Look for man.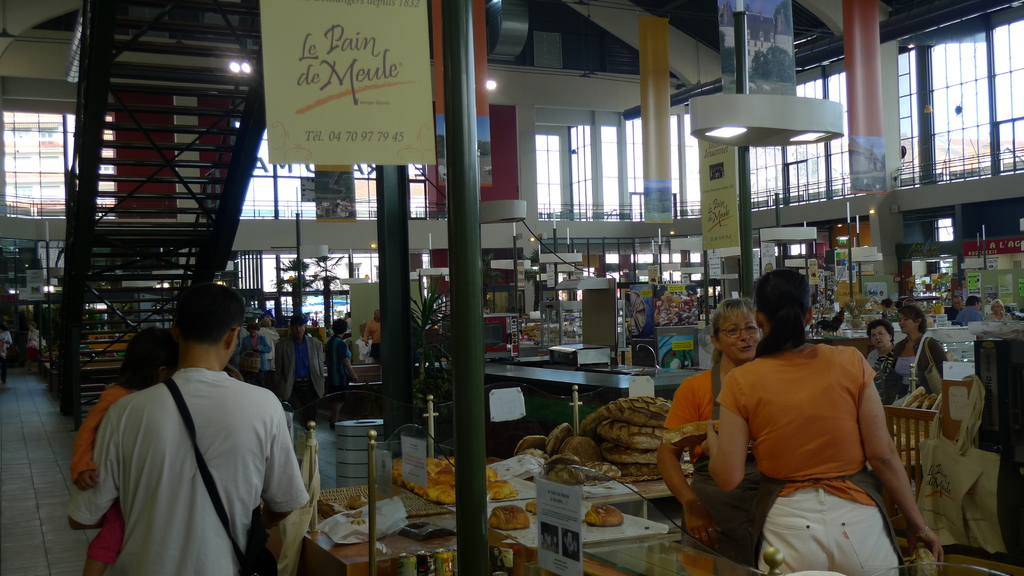
Found: 361/310/380/362.
